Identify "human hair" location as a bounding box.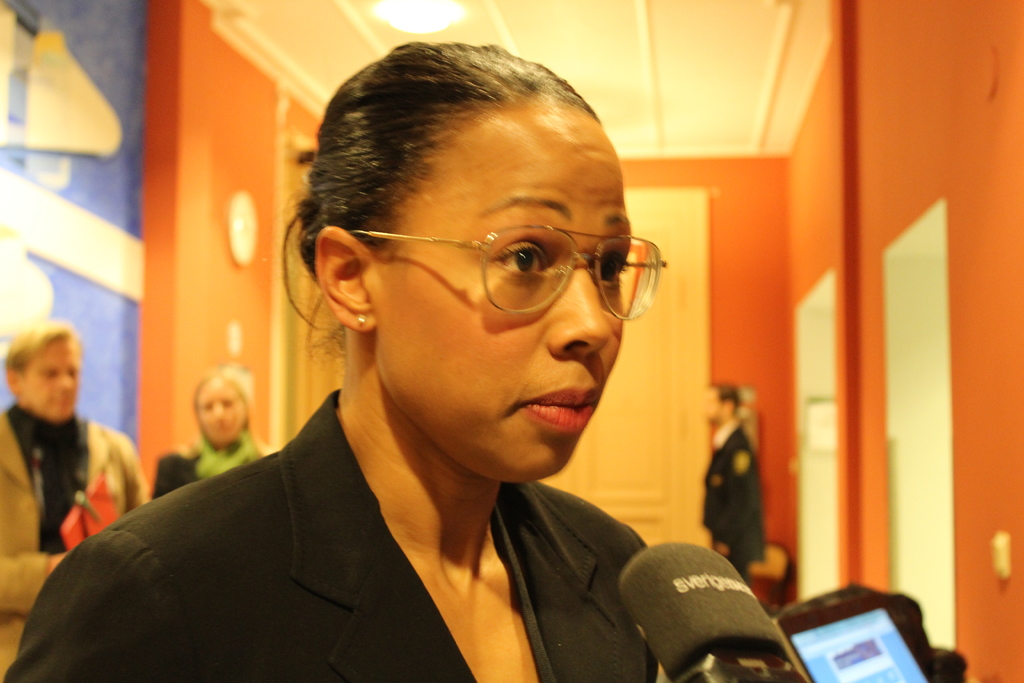
BBox(186, 363, 260, 458).
